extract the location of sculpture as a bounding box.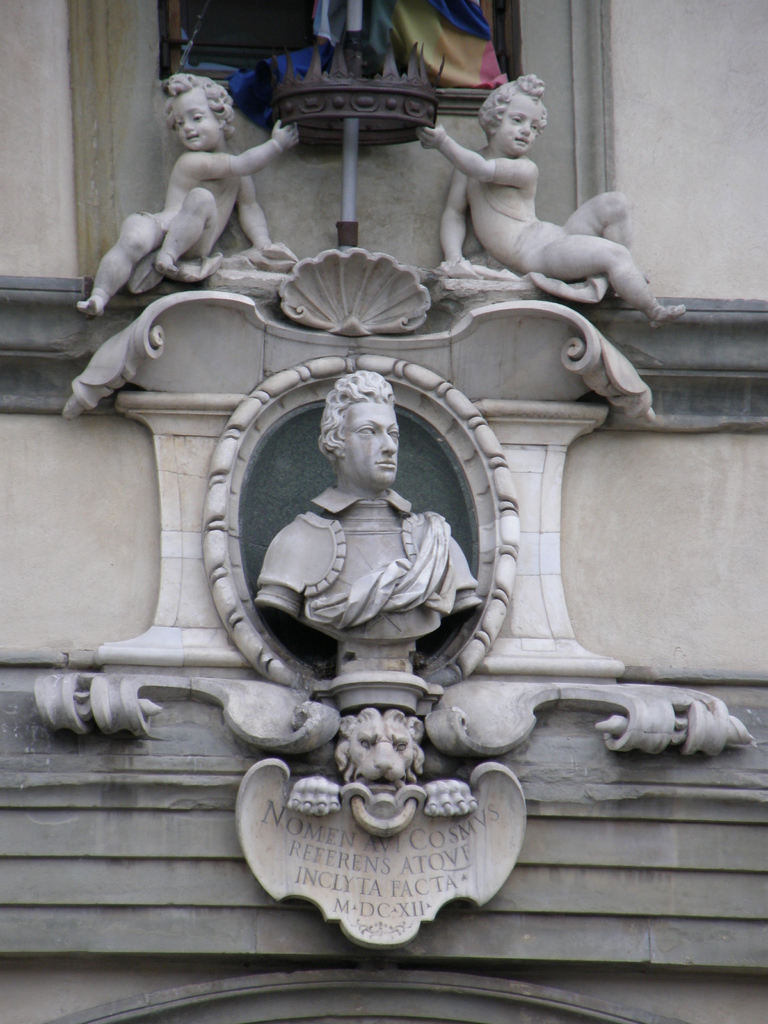
[292, 706, 470, 830].
